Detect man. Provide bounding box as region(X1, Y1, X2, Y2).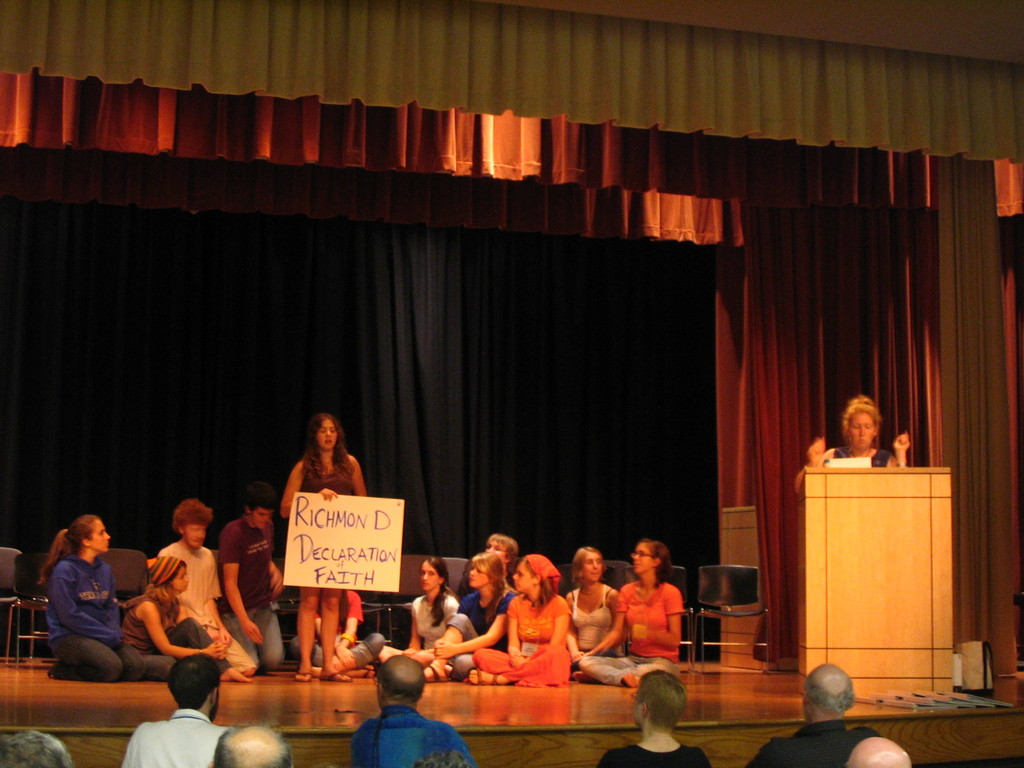
region(210, 724, 292, 767).
